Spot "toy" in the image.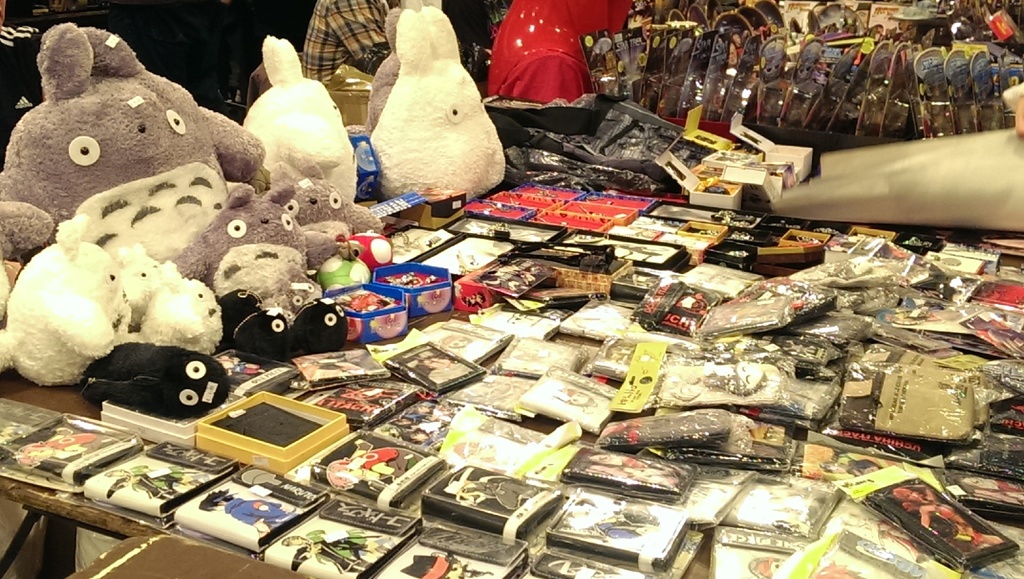
"toy" found at (244, 168, 390, 257).
